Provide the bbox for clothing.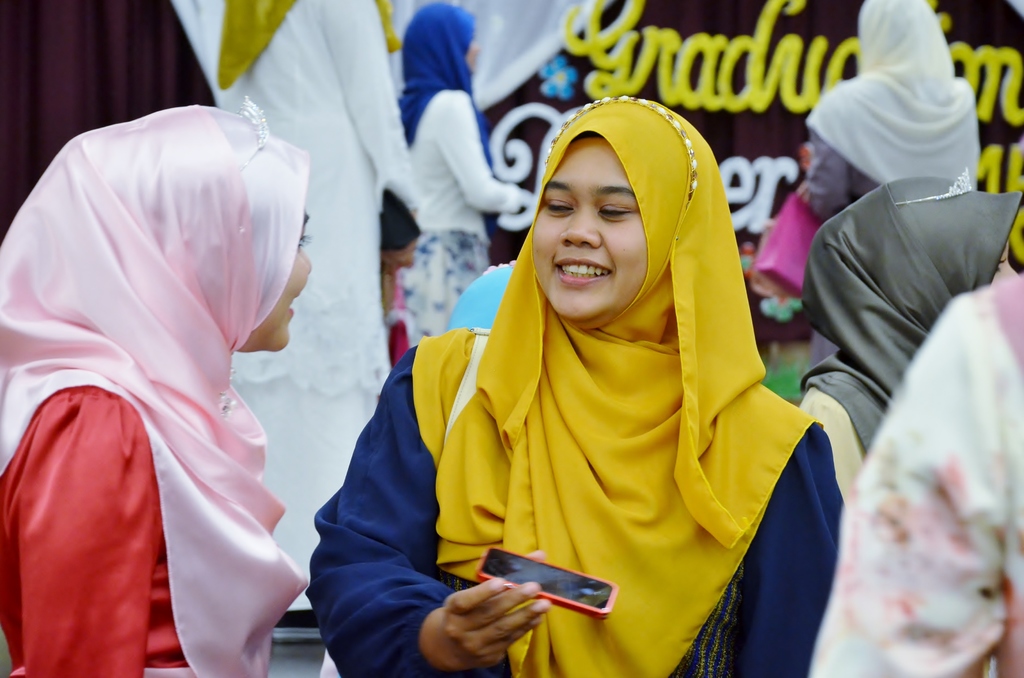
{"x1": 311, "y1": 101, "x2": 855, "y2": 677}.
